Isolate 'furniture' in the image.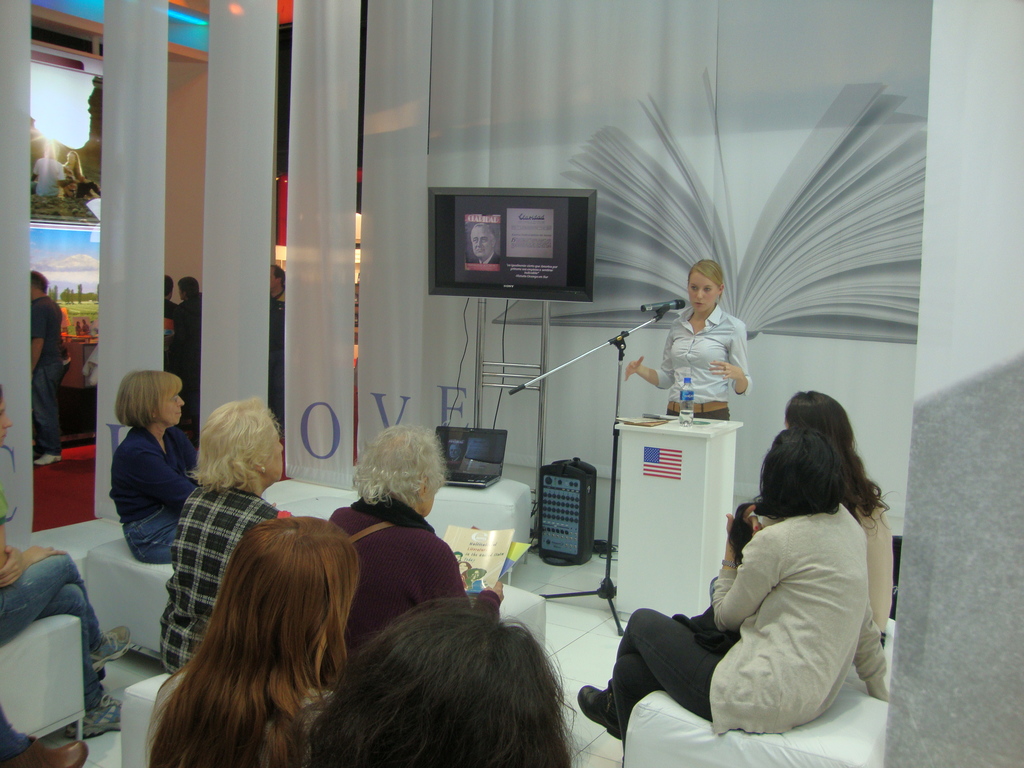
Isolated region: rect(624, 617, 895, 767).
